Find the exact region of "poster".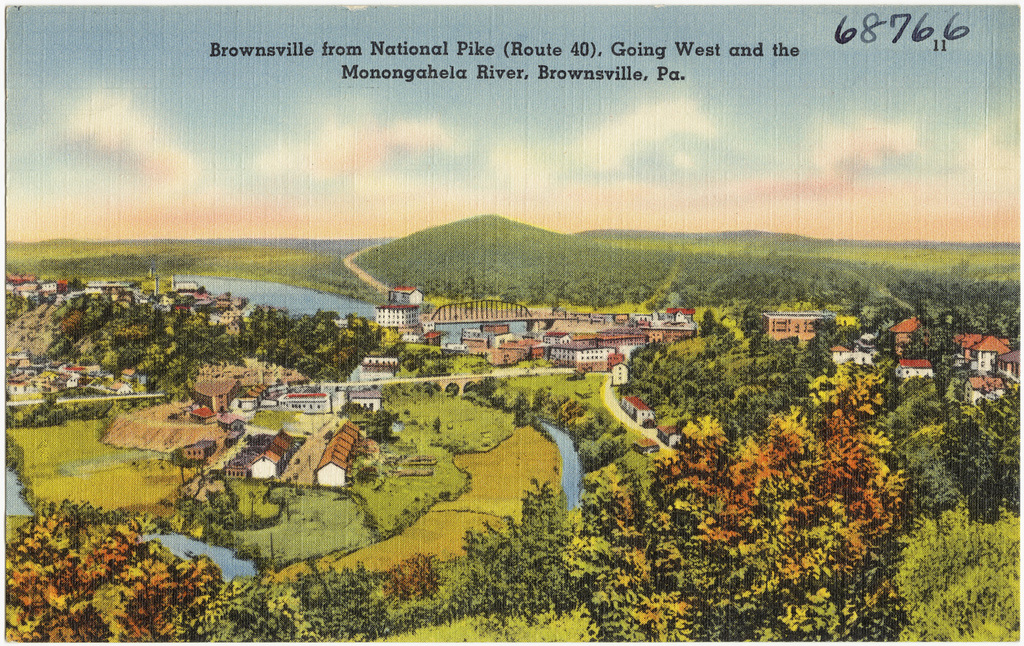
Exact region: 0:0:1020:644.
